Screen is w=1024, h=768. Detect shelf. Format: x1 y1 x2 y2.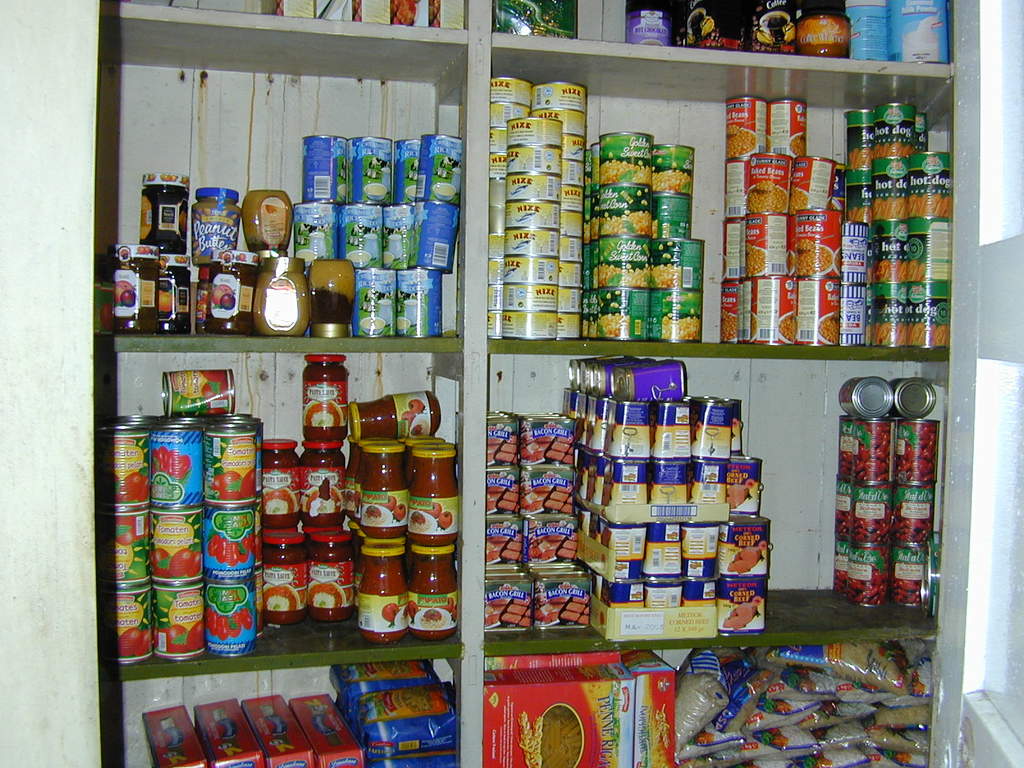
110 0 497 38.
